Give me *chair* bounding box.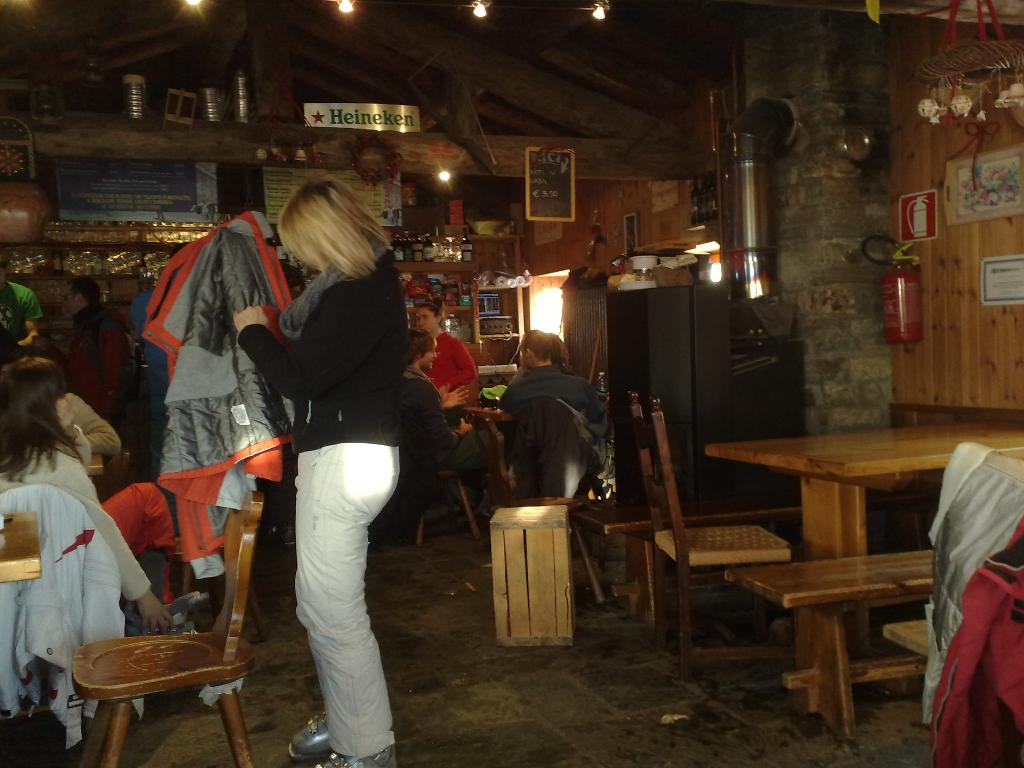
bbox(627, 389, 796, 682).
